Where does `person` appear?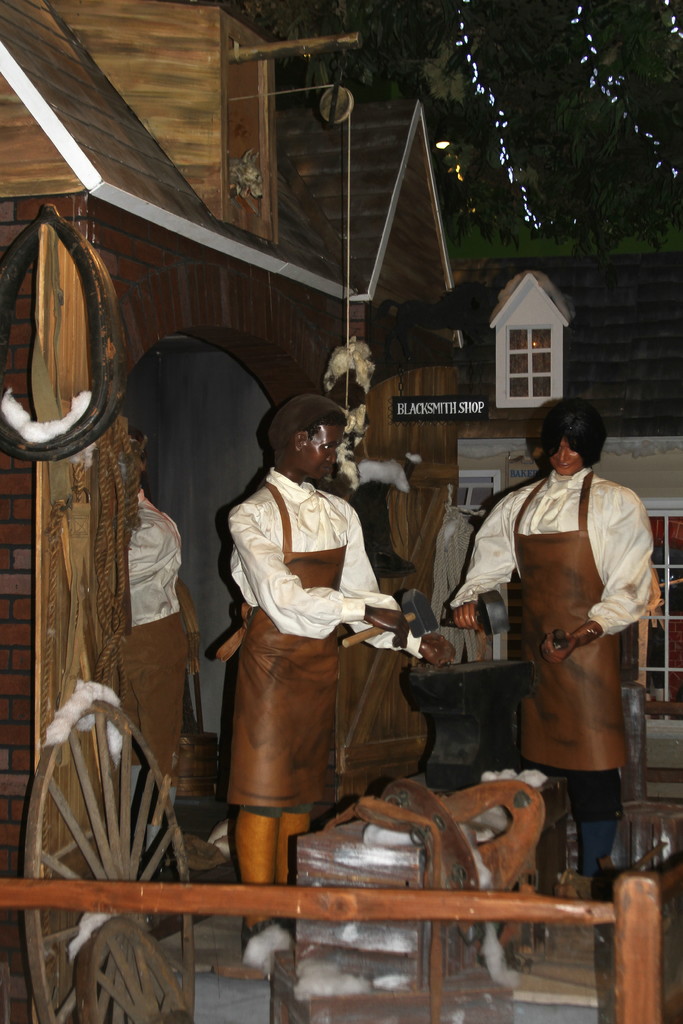
Appears at box(445, 381, 657, 881).
